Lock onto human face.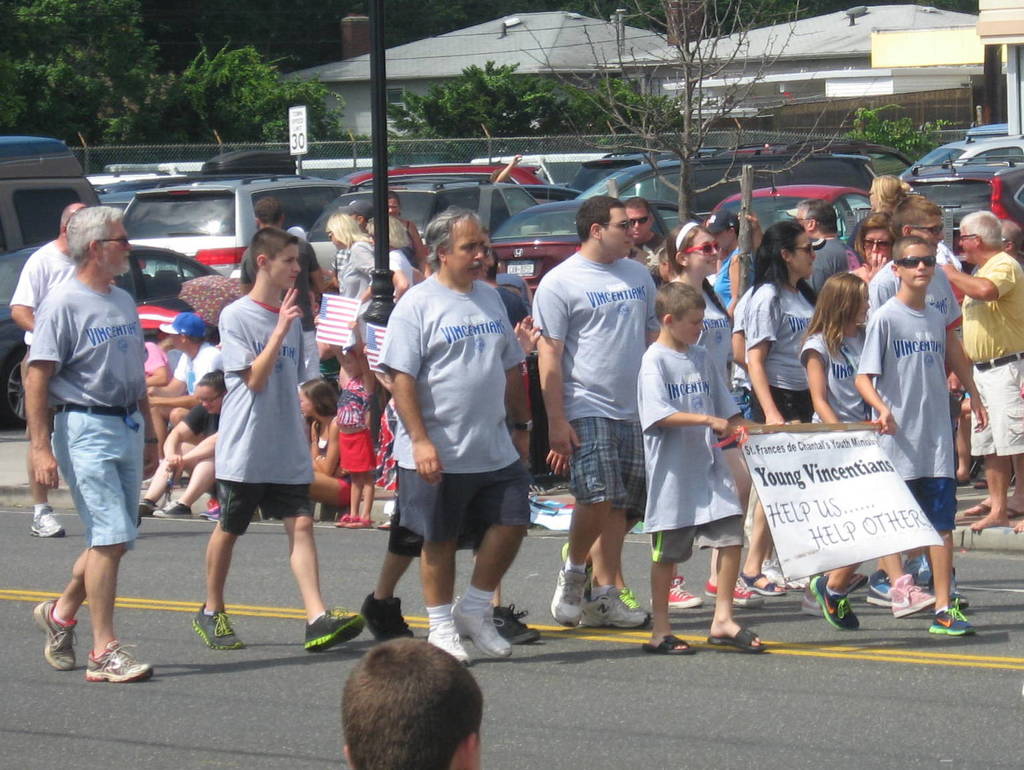
Locked: [98,221,132,275].
